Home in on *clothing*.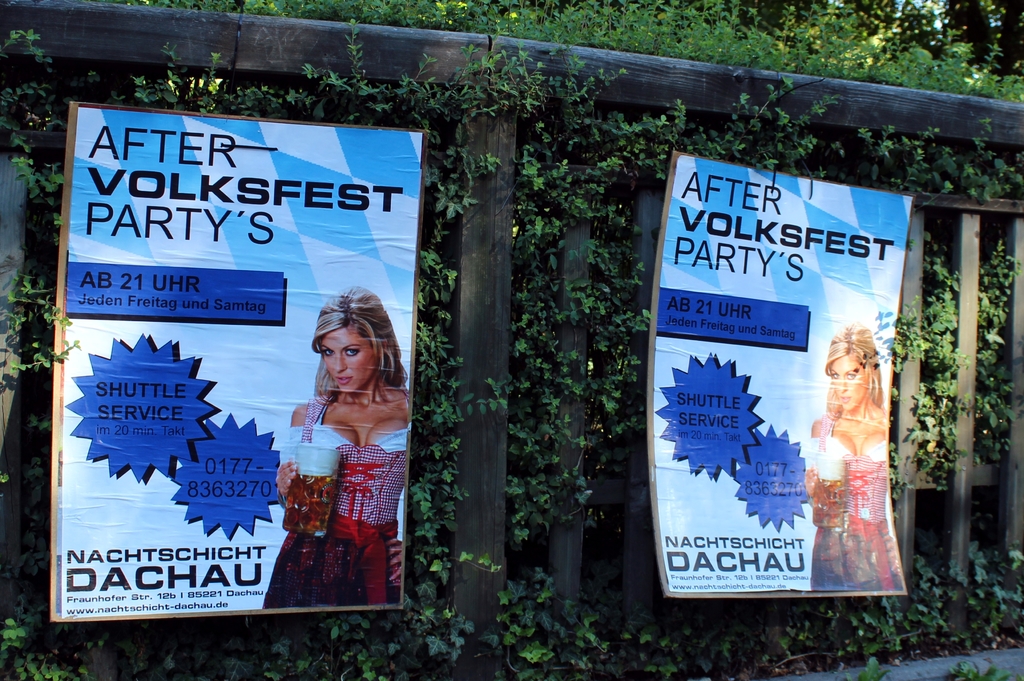
Homed in at <box>271,358,406,597</box>.
